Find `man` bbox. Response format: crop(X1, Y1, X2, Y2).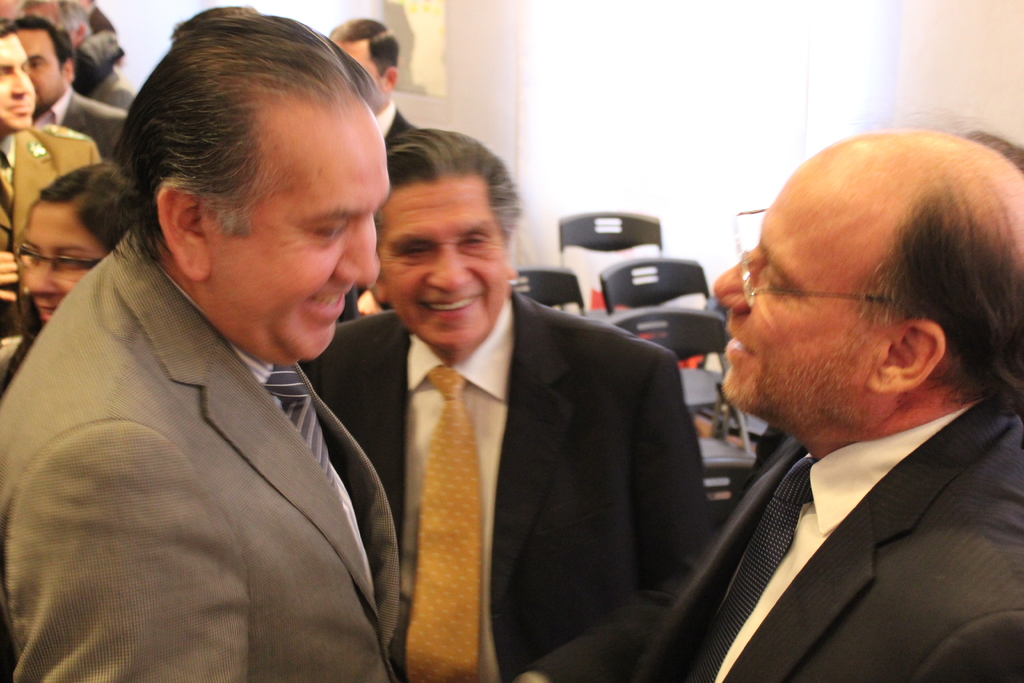
crop(326, 19, 416, 159).
